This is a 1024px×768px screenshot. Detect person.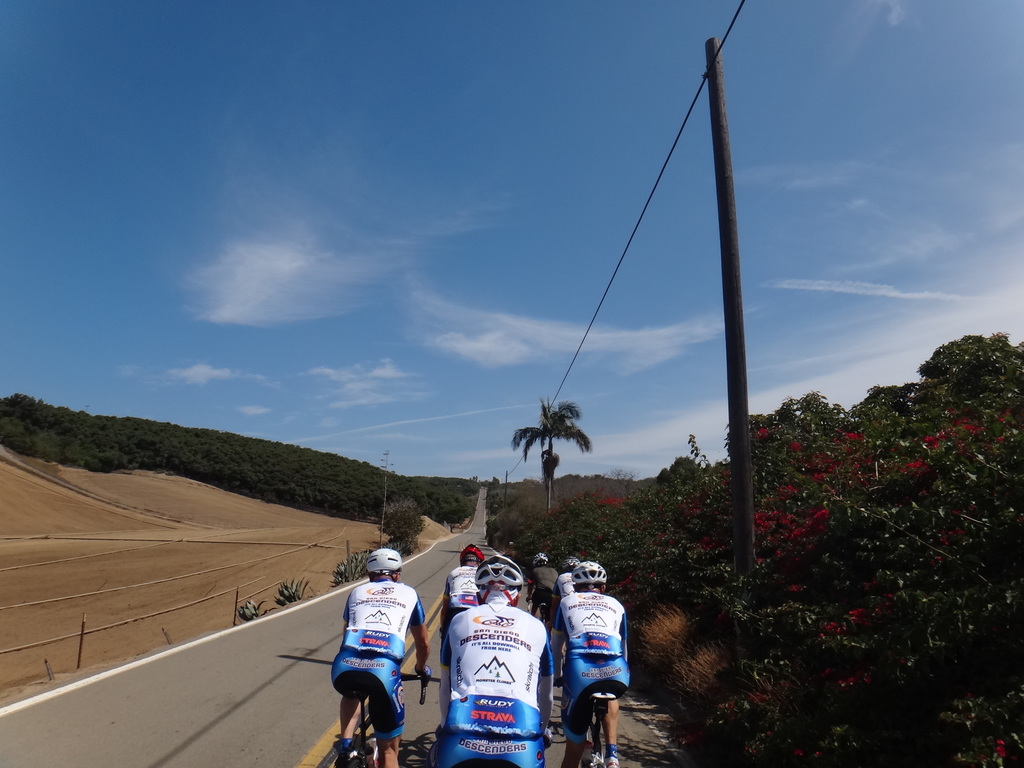
bbox(549, 556, 634, 767).
